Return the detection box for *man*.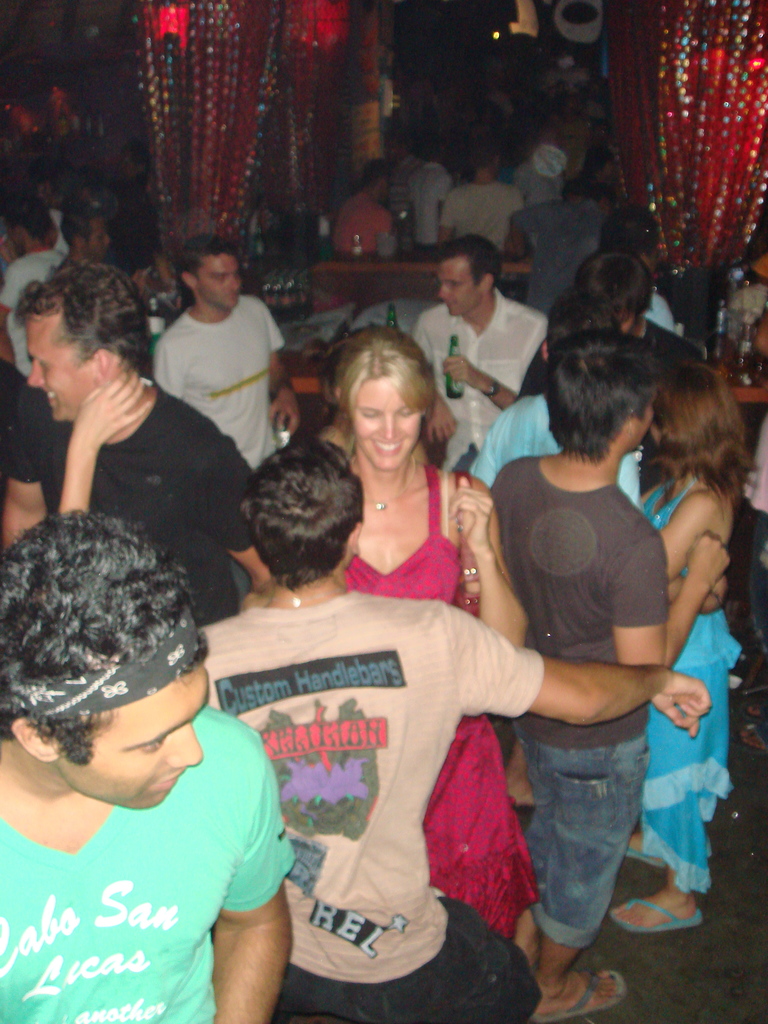
locate(415, 230, 556, 476).
